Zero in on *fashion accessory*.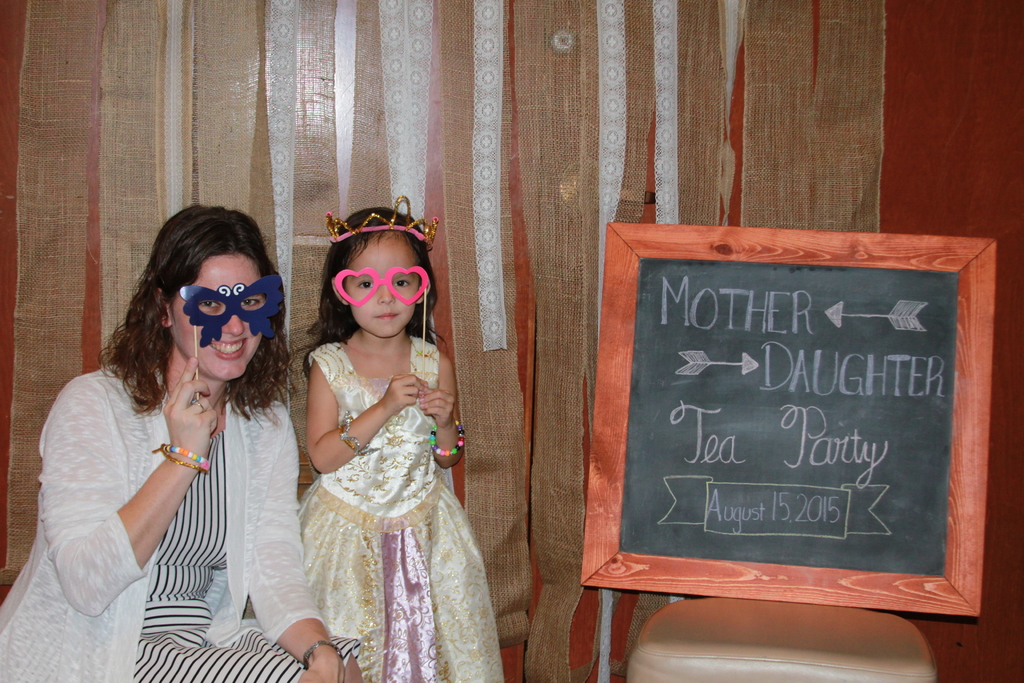
Zeroed in: rect(428, 420, 463, 458).
